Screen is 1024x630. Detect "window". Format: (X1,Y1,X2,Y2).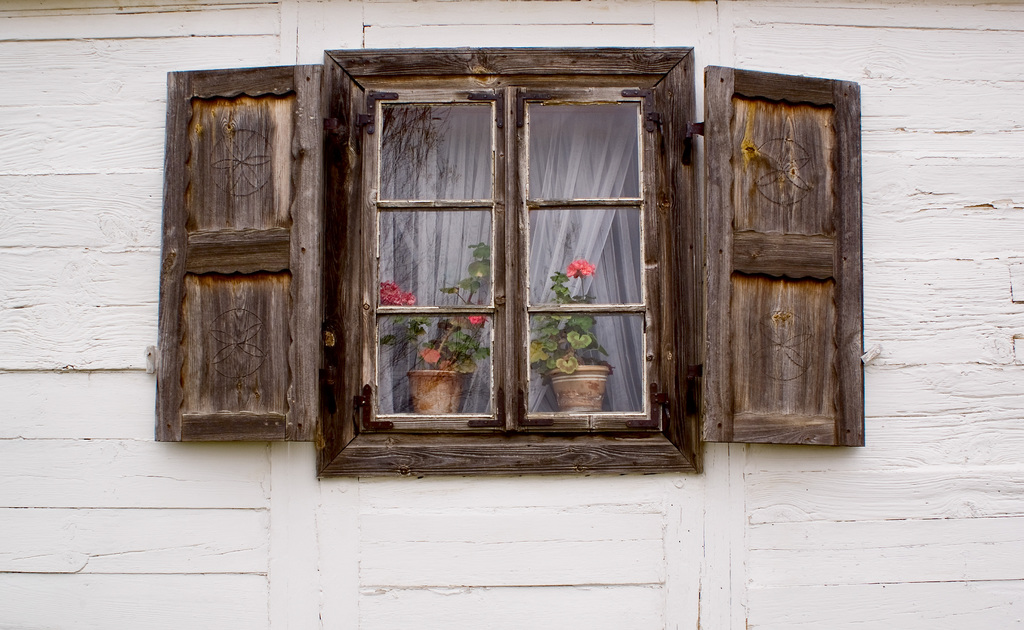
(348,29,684,467).
